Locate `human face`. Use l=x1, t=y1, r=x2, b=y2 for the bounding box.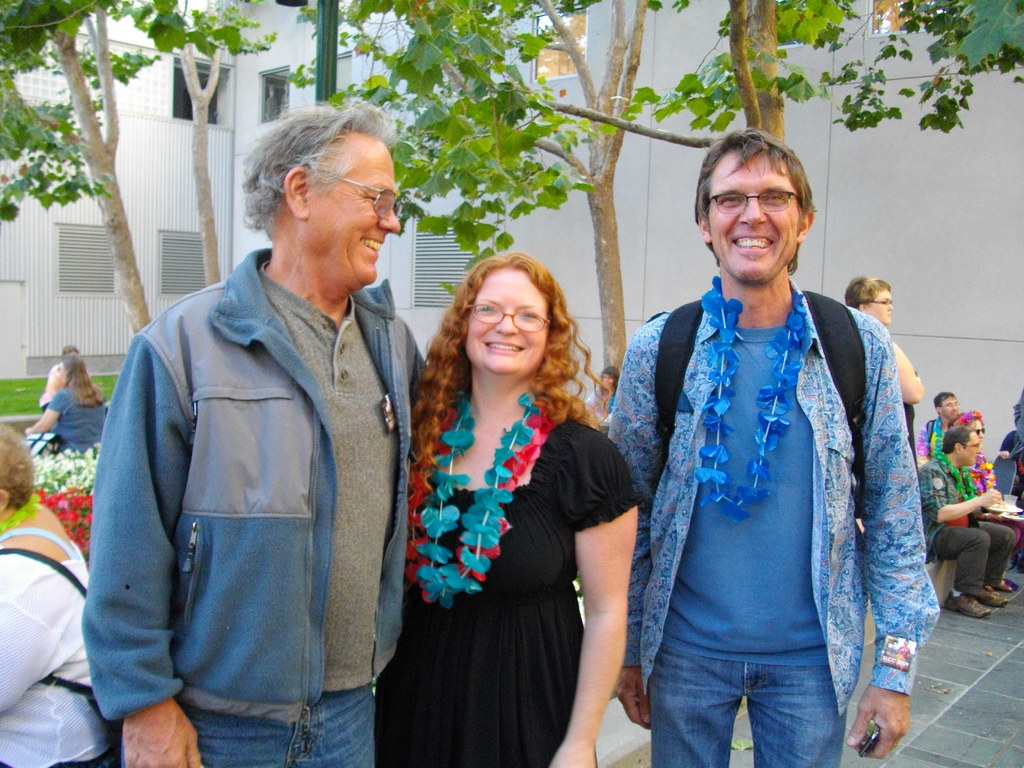
l=943, t=396, r=959, b=422.
